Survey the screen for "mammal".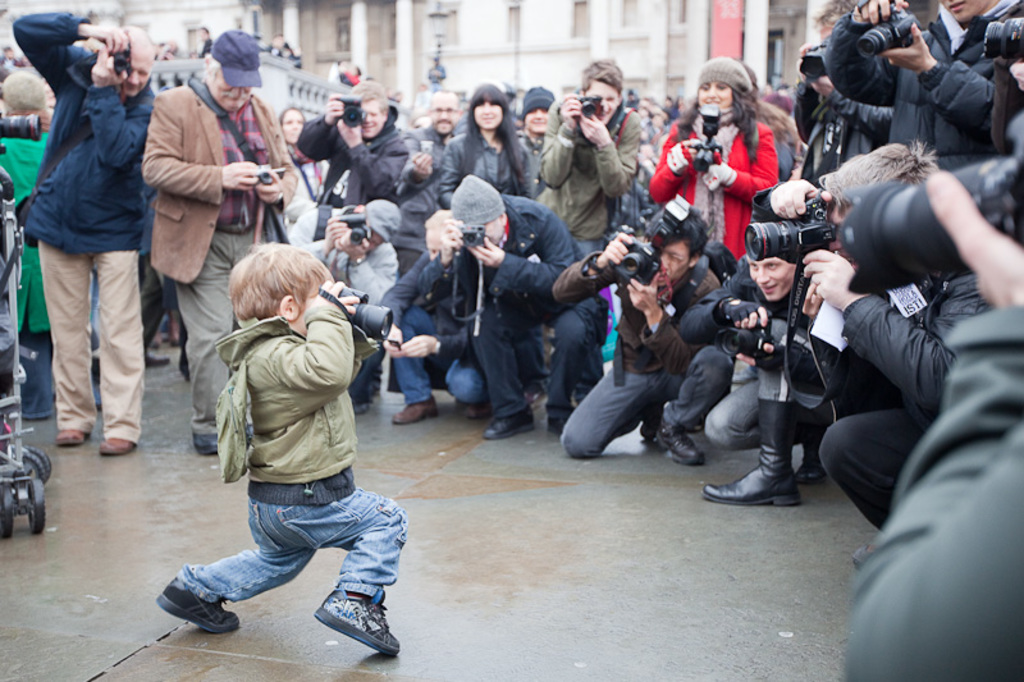
Survey found: (160,38,177,58).
